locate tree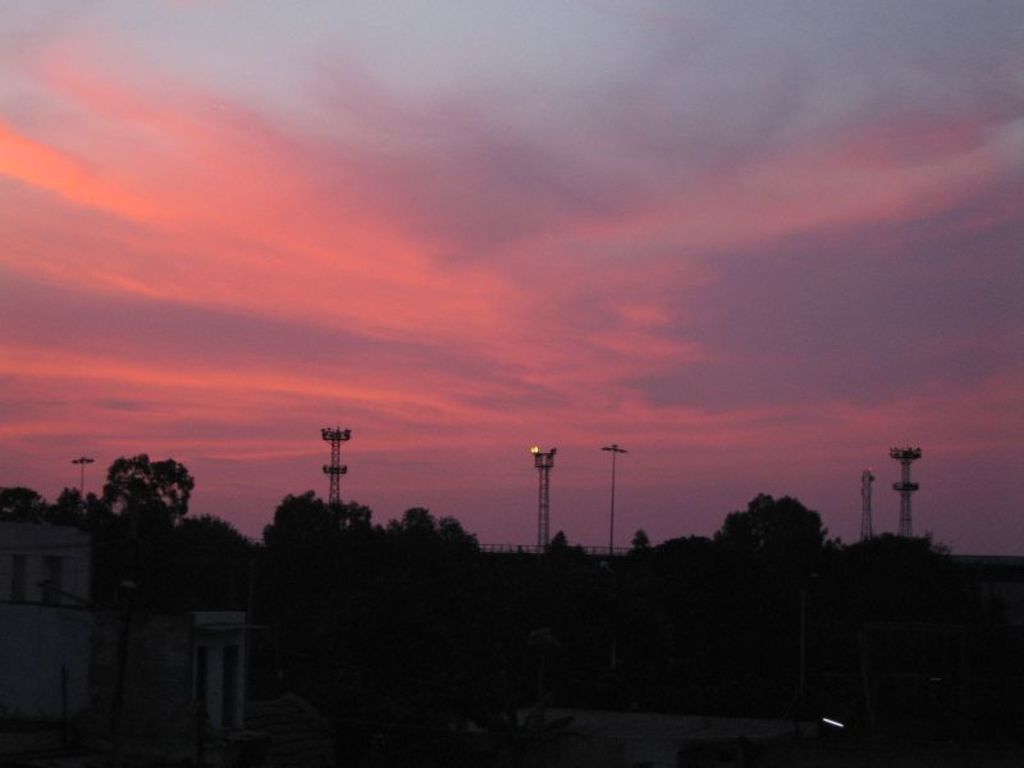
[175, 499, 278, 609]
